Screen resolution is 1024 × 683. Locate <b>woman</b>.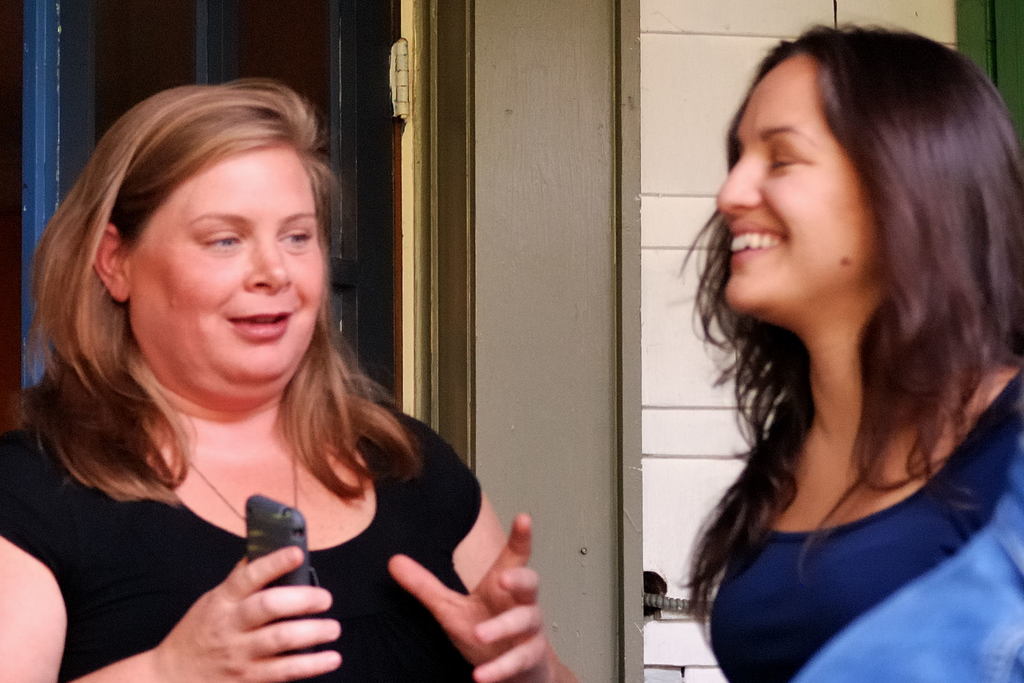
left=0, top=85, right=589, bottom=653.
